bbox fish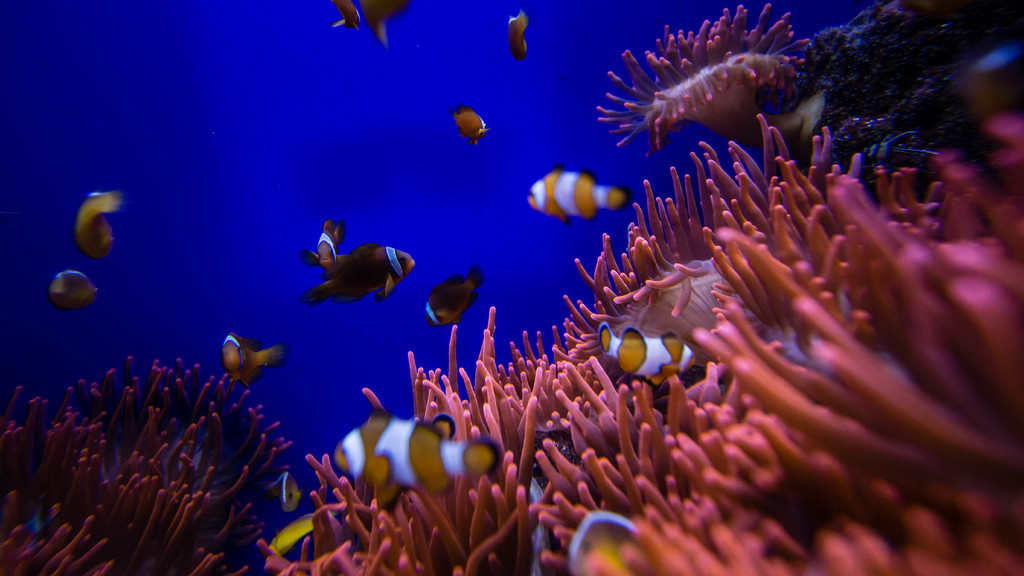
left=303, top=247, right=410, bottom=308
